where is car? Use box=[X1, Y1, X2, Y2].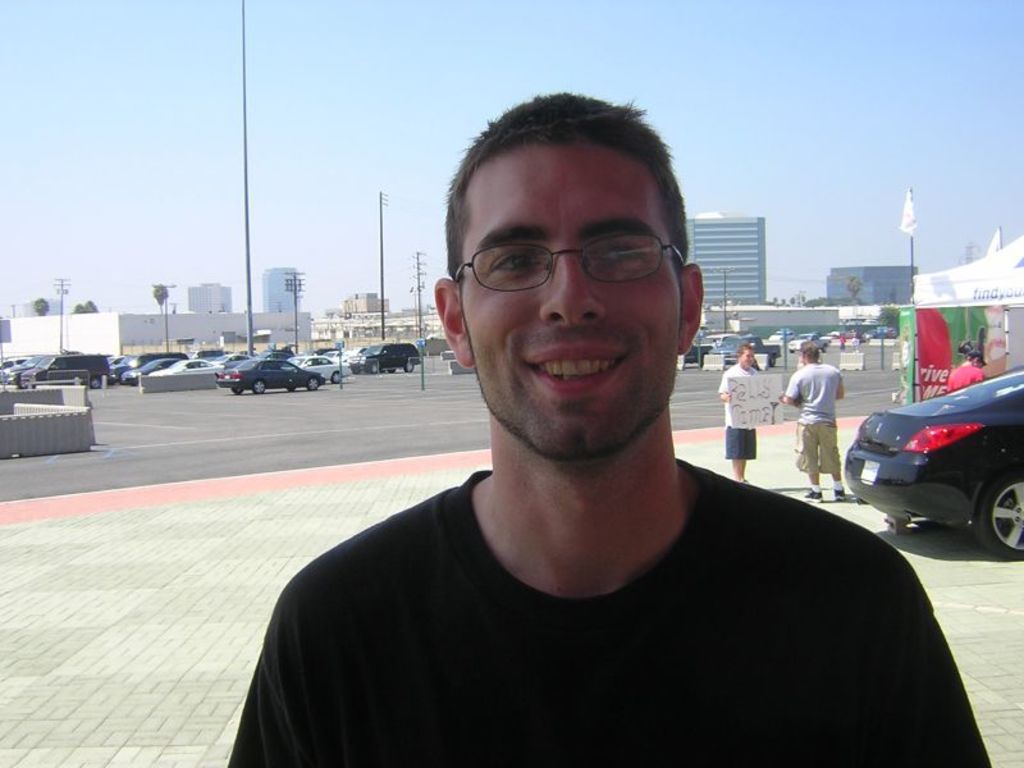
box=[831, 361, 1011, 548].
